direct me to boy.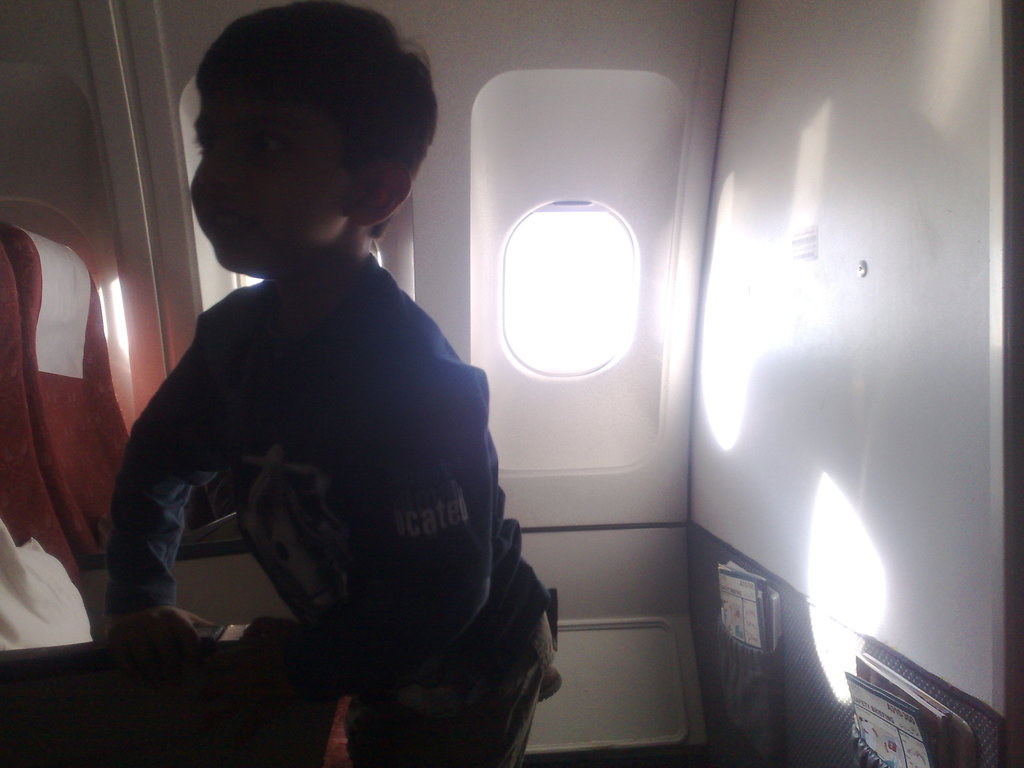
Direction: locate(87, 0, 564, 767).
